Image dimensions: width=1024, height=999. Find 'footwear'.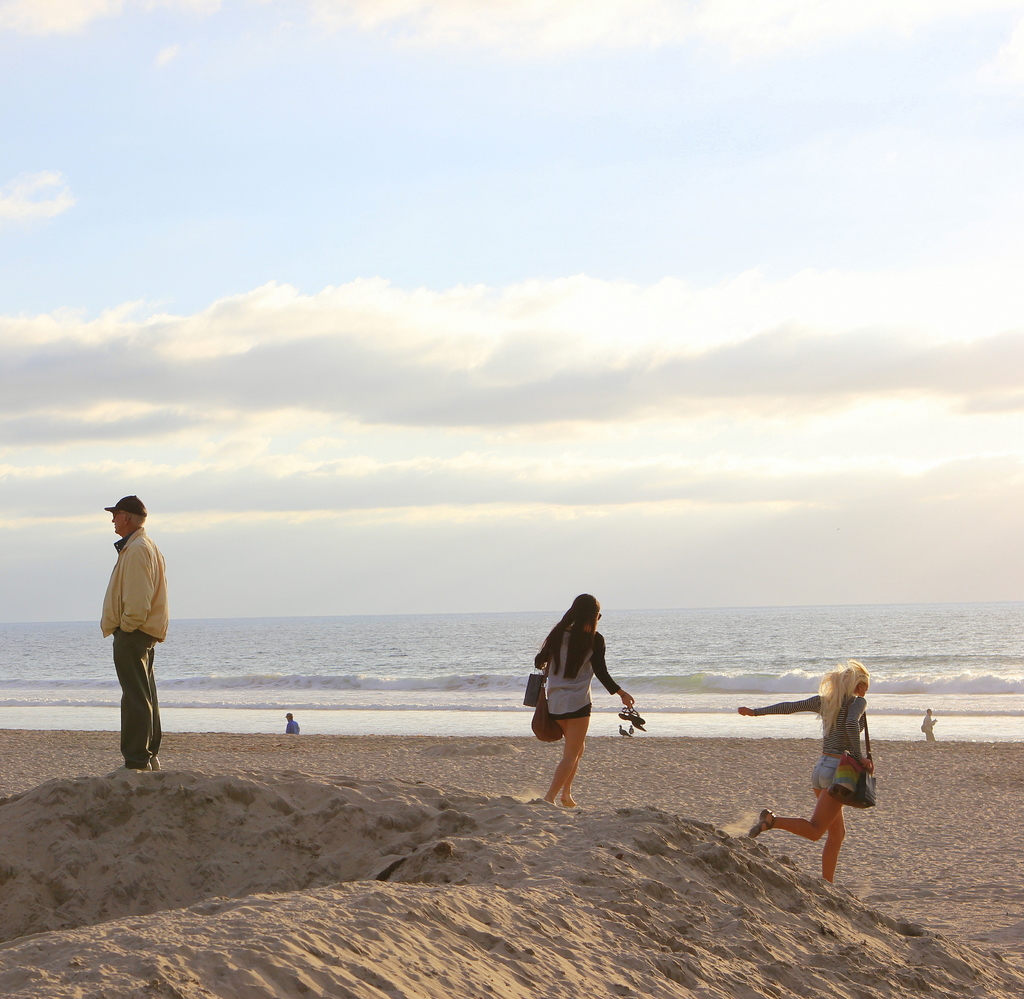
(left=747, top=800, right=786, bottom=839).
